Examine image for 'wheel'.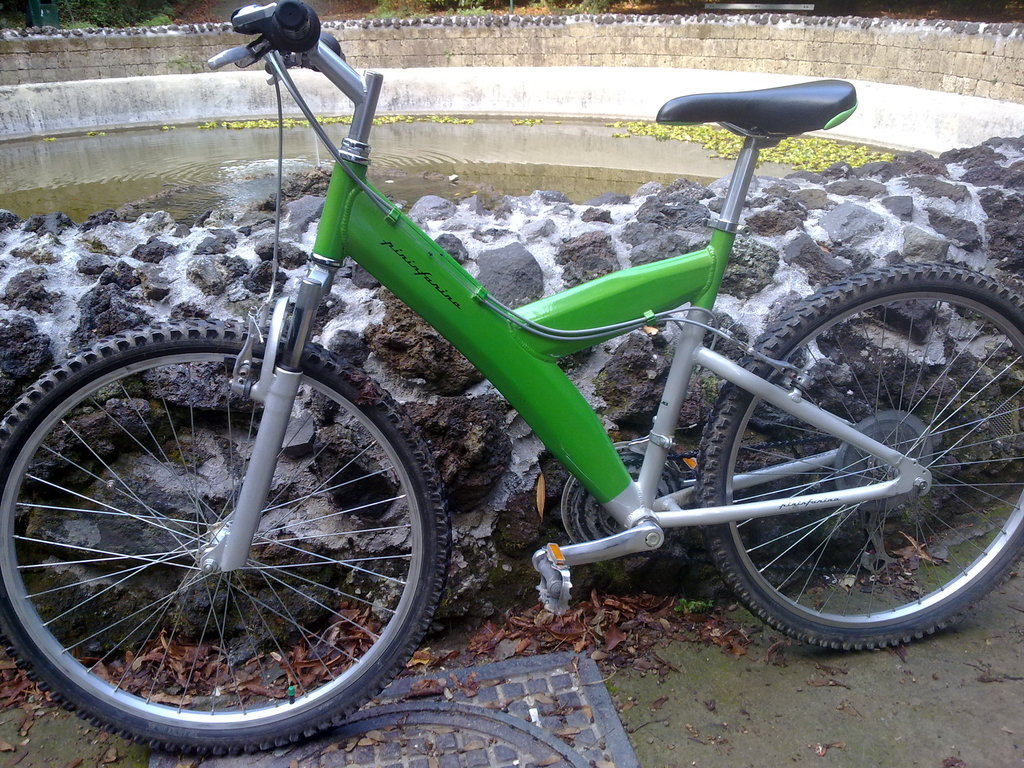
Examination result: region(4, 326, 420, 729).
